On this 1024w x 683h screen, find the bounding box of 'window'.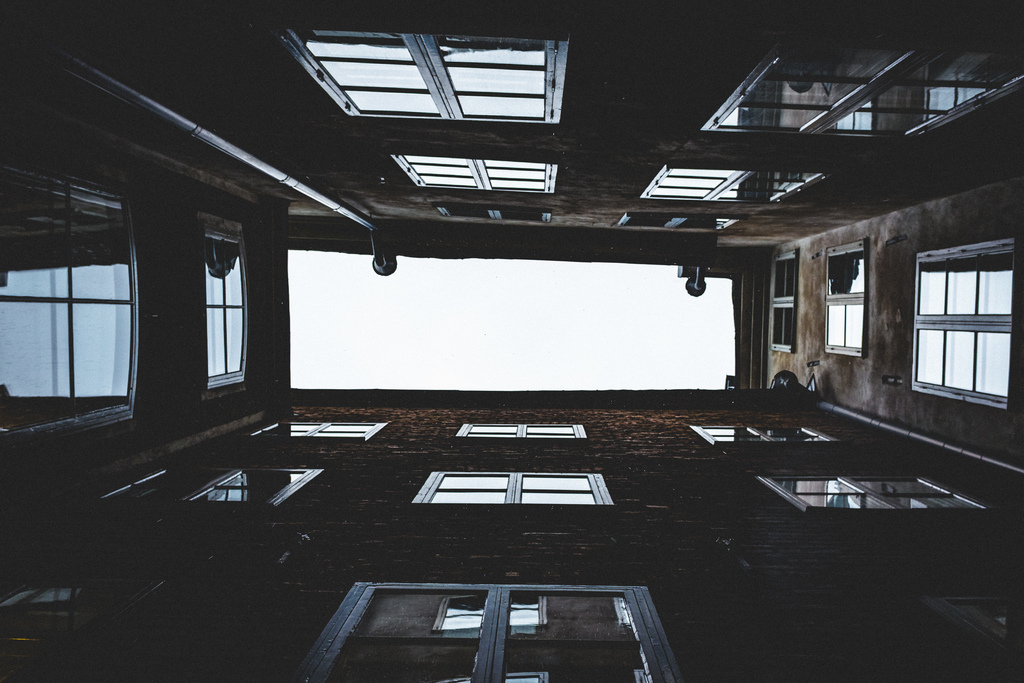
Bounding box: [x1=99, y1=466, x2=325, y2=514].
